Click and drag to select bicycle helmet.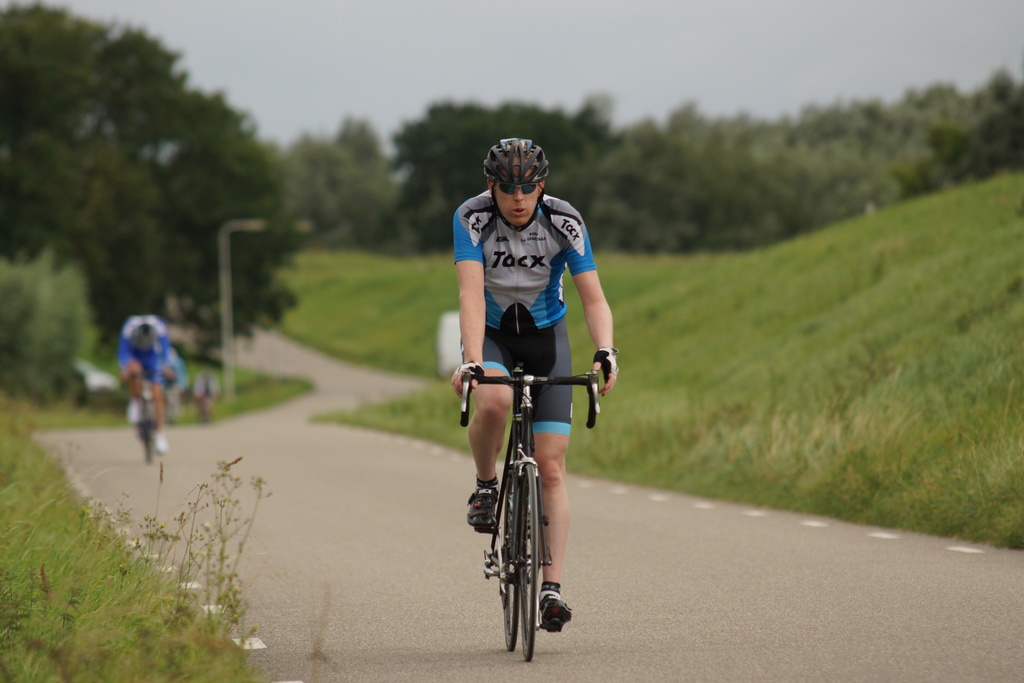
Selection: [x1=483, y1=131, x2=550, y2=180].
